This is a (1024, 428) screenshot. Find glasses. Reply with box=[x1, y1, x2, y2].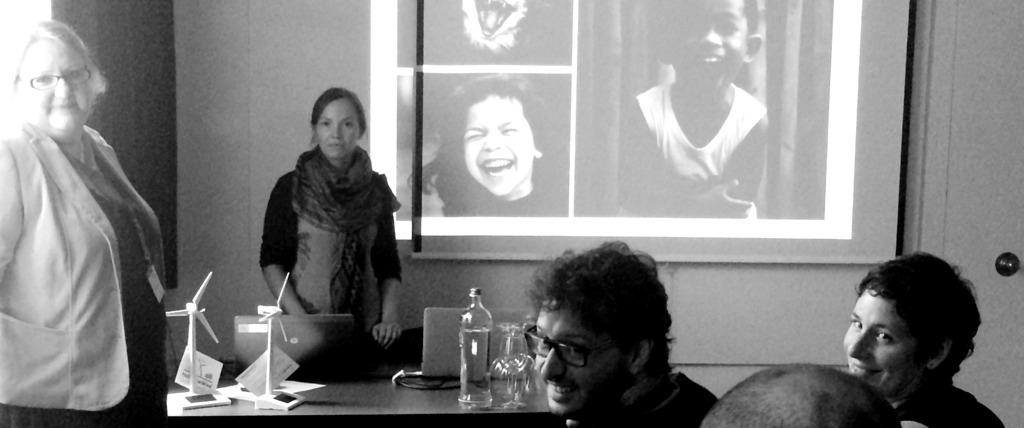
box=[520, 336, 638, 369].
